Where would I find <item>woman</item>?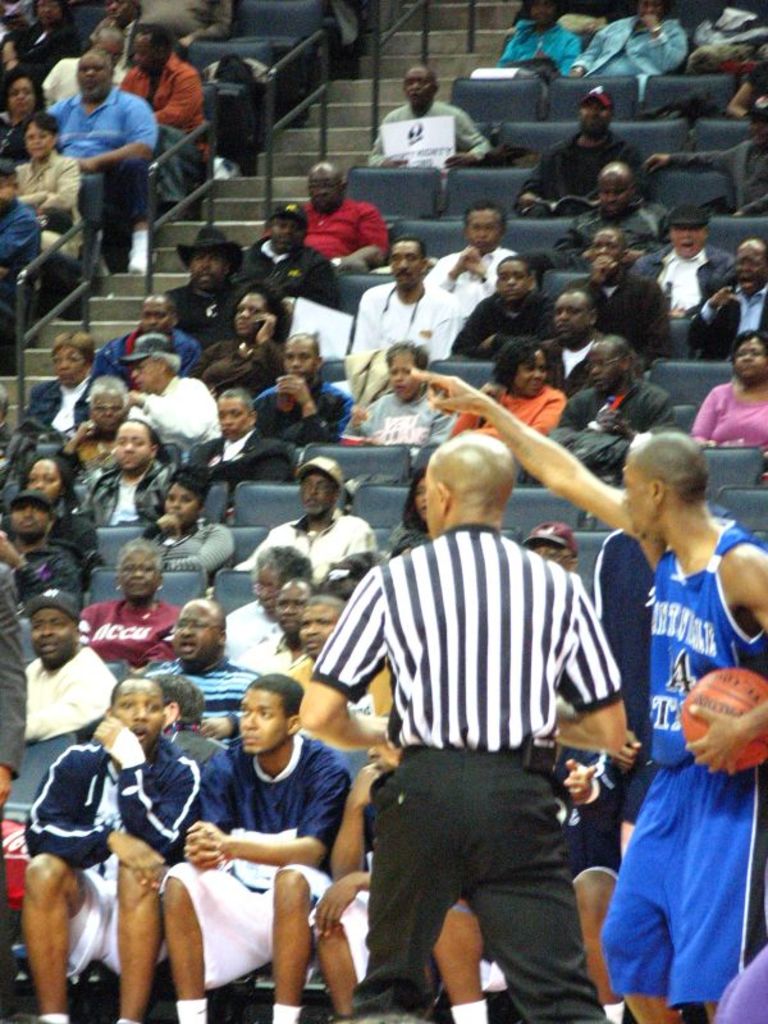
At [15,111,88,259].
